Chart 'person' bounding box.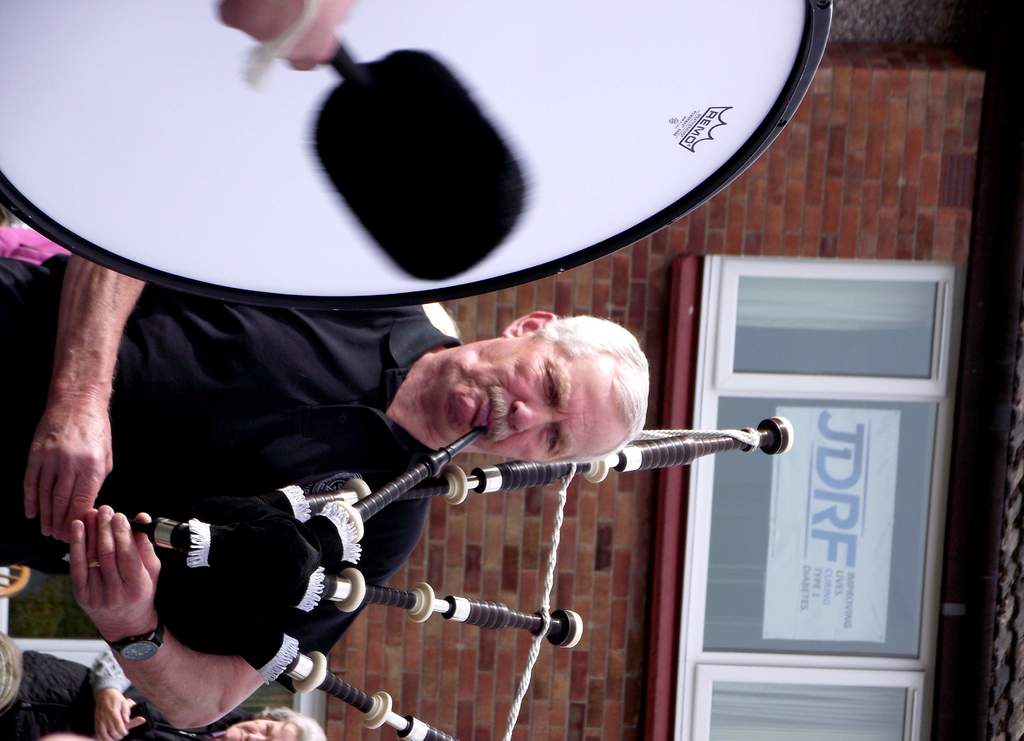
Charted: crop(218, 0, 355, 60).
